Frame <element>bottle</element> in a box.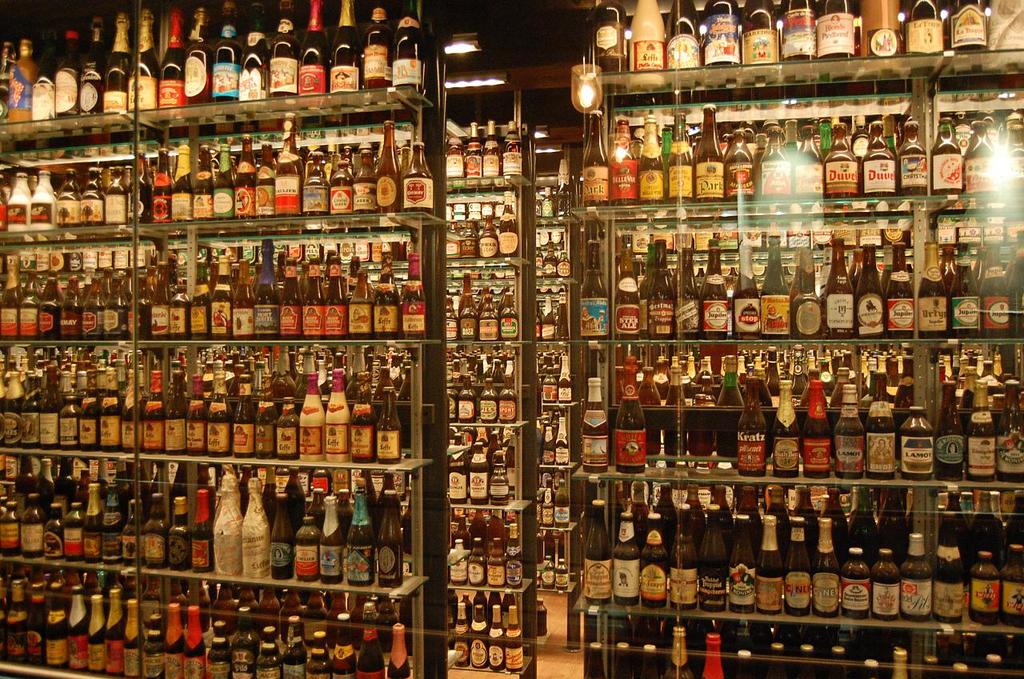
bbox=[535, 597, 546, 631].
